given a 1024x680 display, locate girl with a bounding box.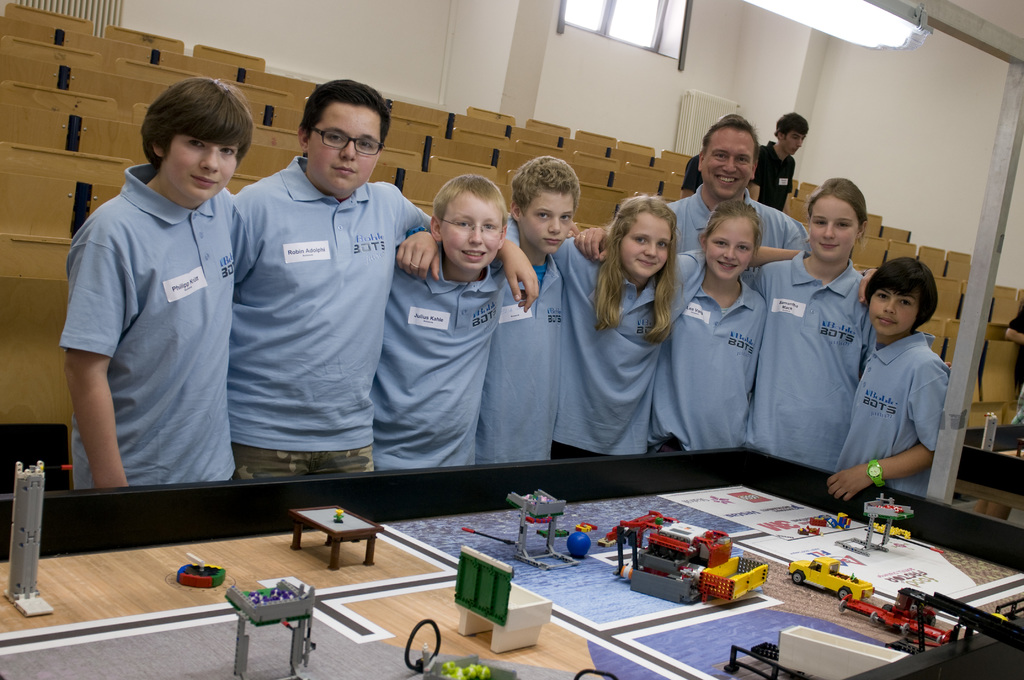
Located: pyautogui.locateOnScreen(554, 193, 798, 461).
